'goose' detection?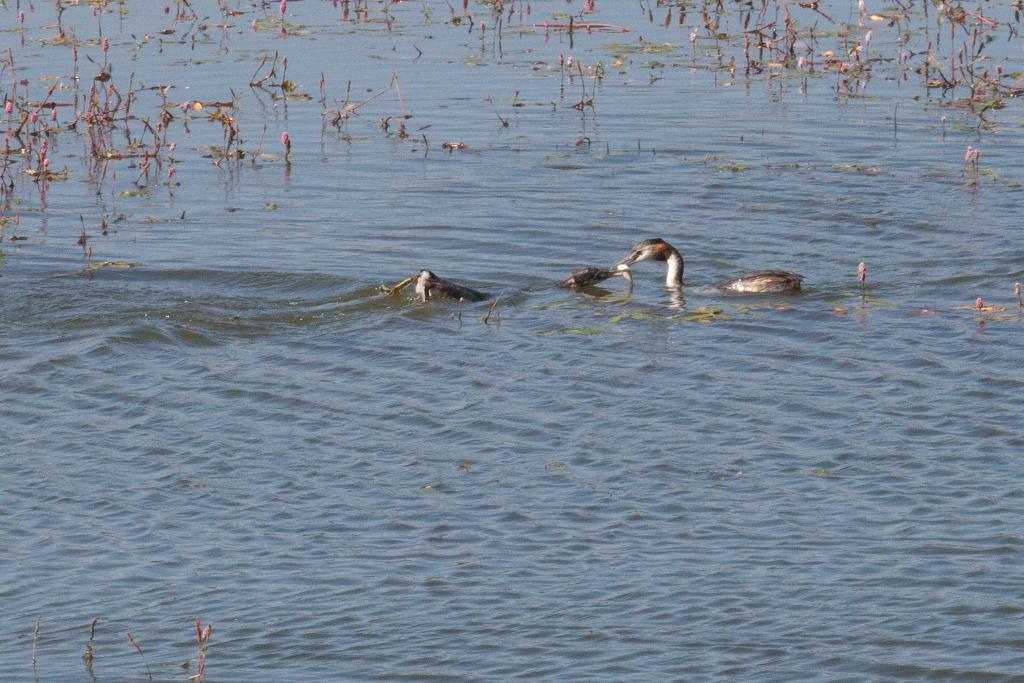
select_region(397, 261, 636, 315)
